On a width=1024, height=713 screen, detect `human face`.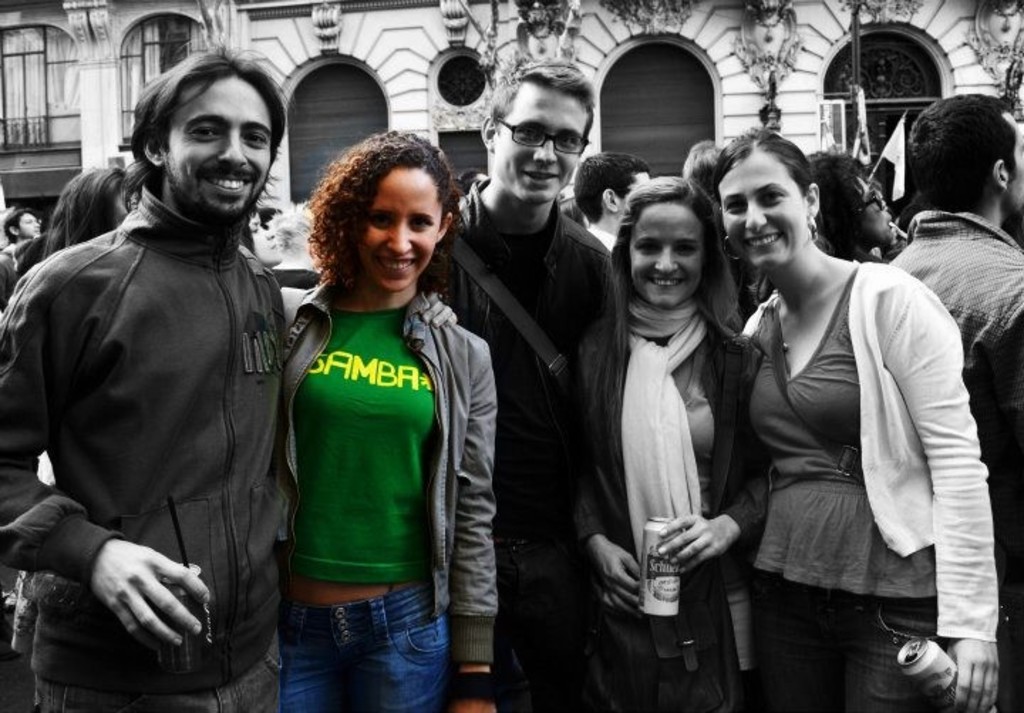
(x1=713, y1=157, x2=804, y2=272).
